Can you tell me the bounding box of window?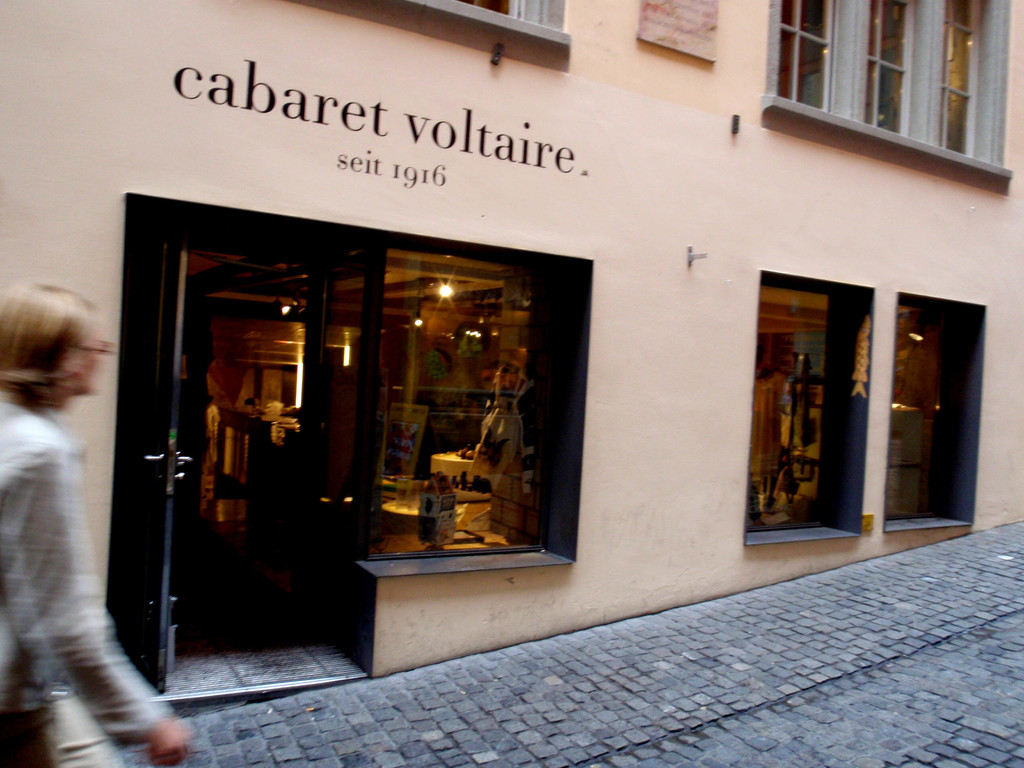
x1=392 y1=0 x2=572 y2=51.
